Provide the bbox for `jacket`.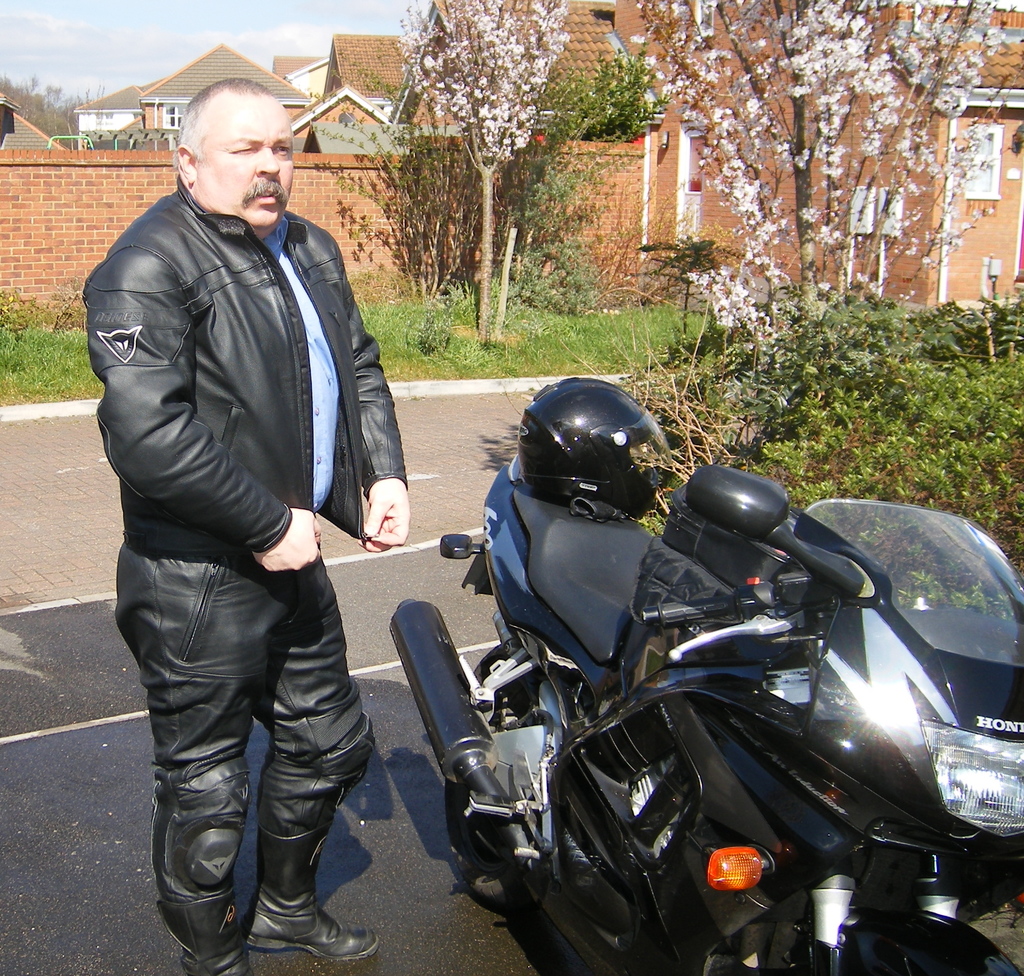
box(77, 176, 413, 569).
